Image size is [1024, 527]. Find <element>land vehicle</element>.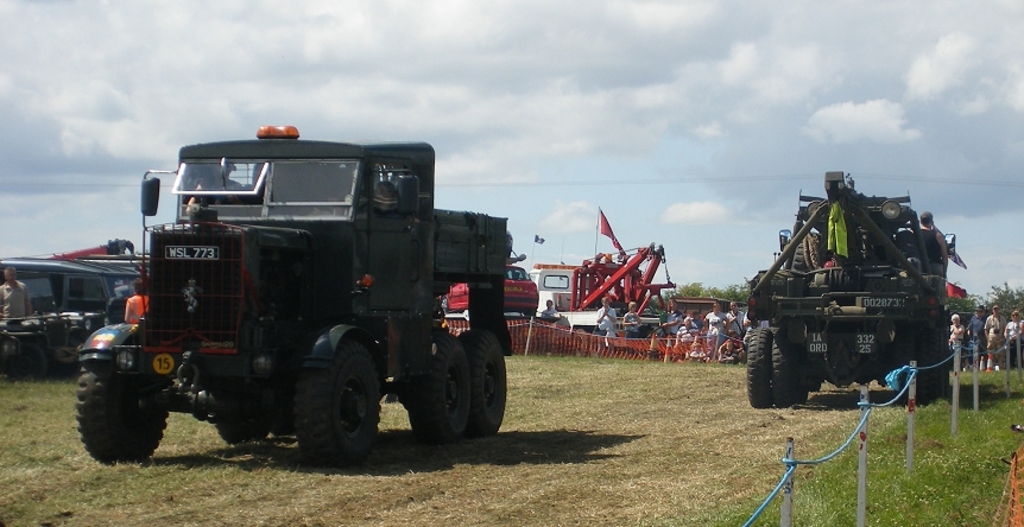
rect(69, 121, 520, 471).
